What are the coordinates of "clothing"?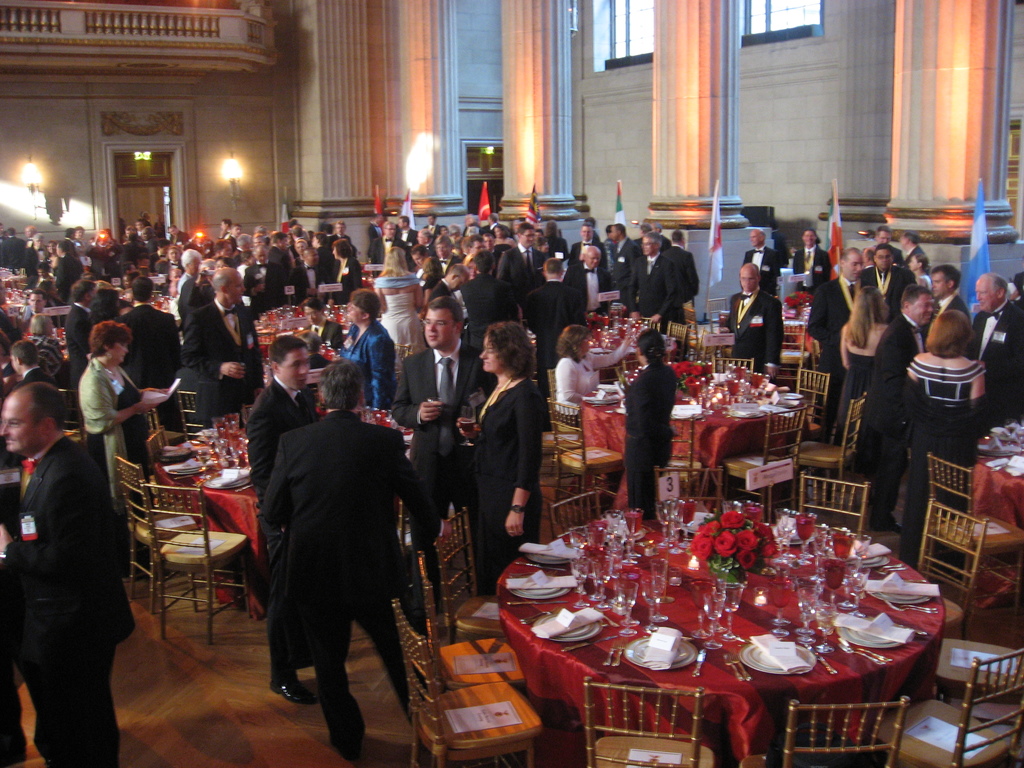
[326, 255, 366, 305].
